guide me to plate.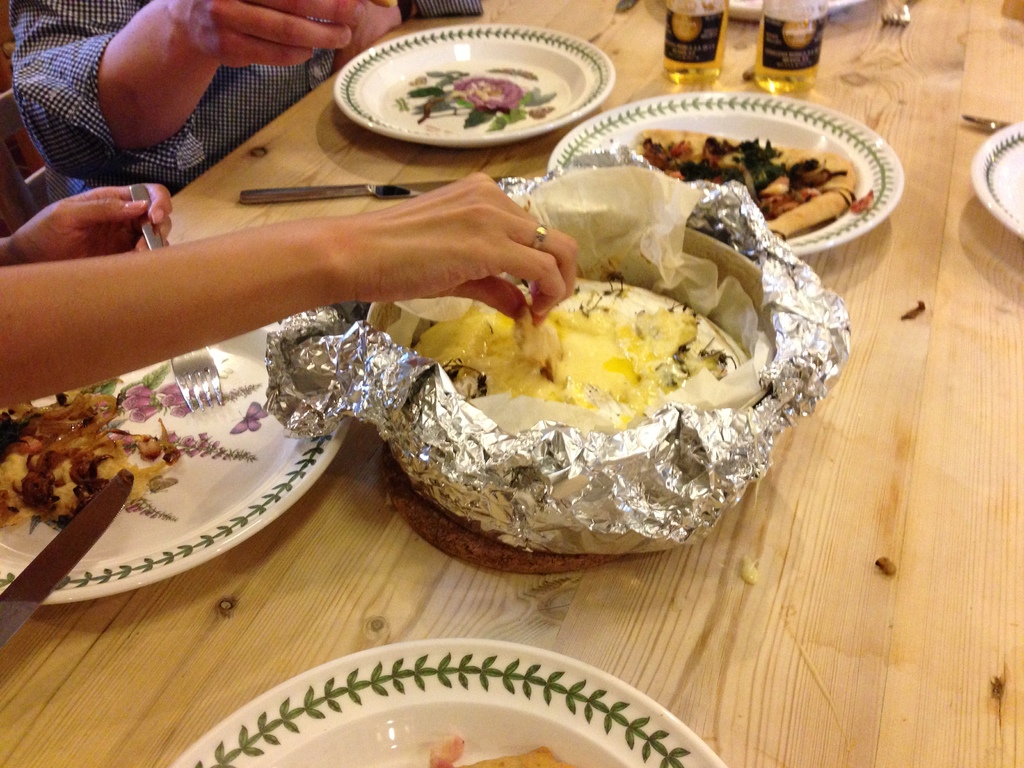
Guidance: BBox(966, 116, 1023, 236).
